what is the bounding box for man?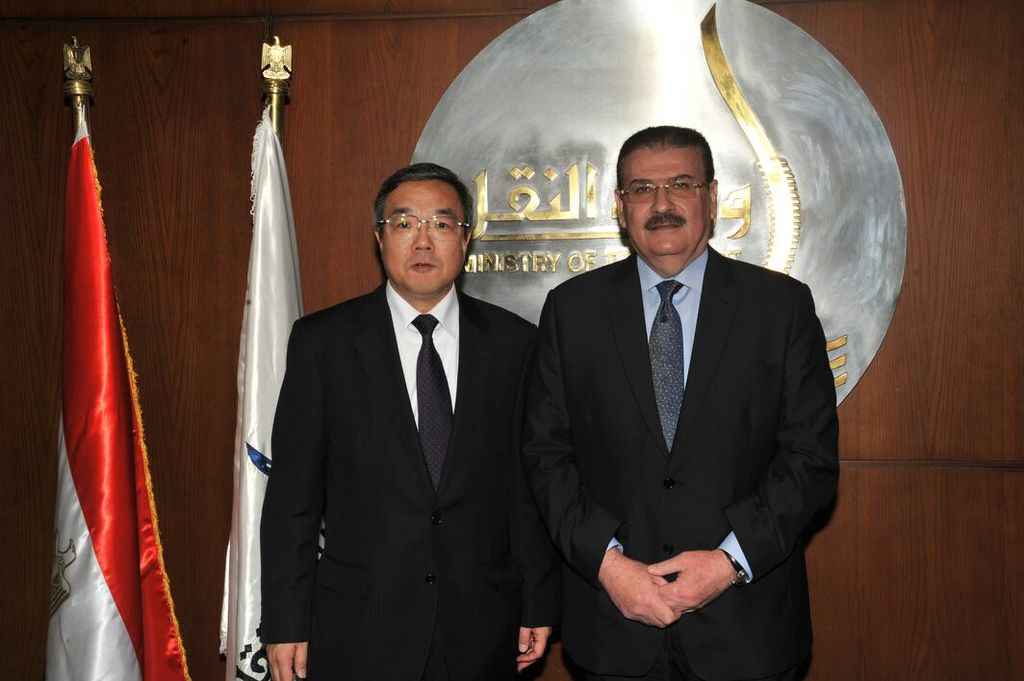
(x1=510, y1=124, x2=851, y2=662).
